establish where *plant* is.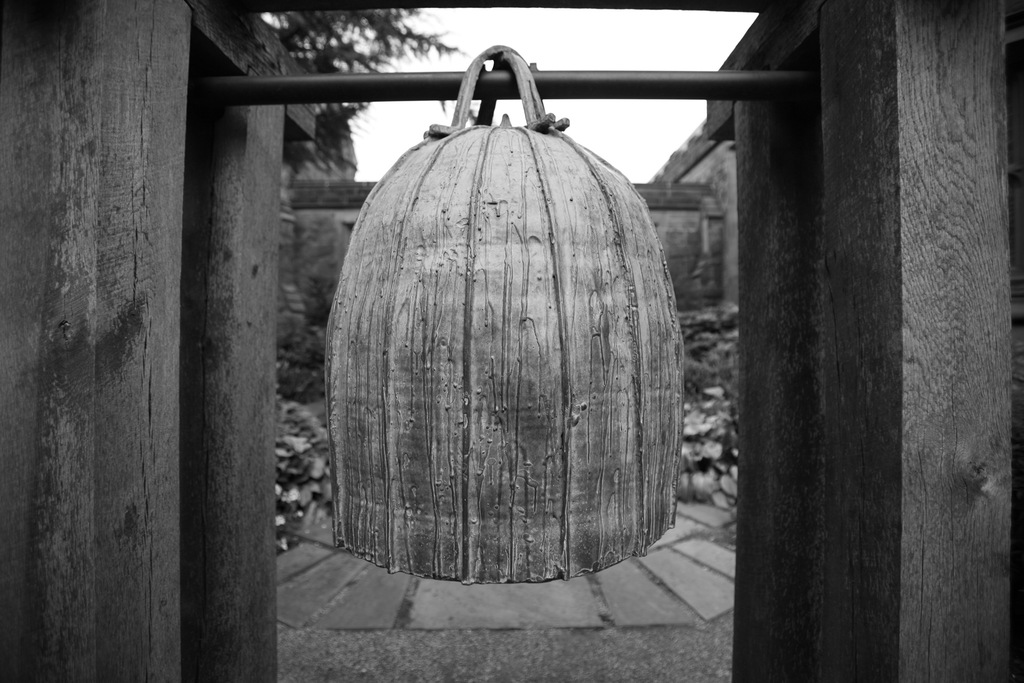
Established at rect(246, 1, 487, 125).
